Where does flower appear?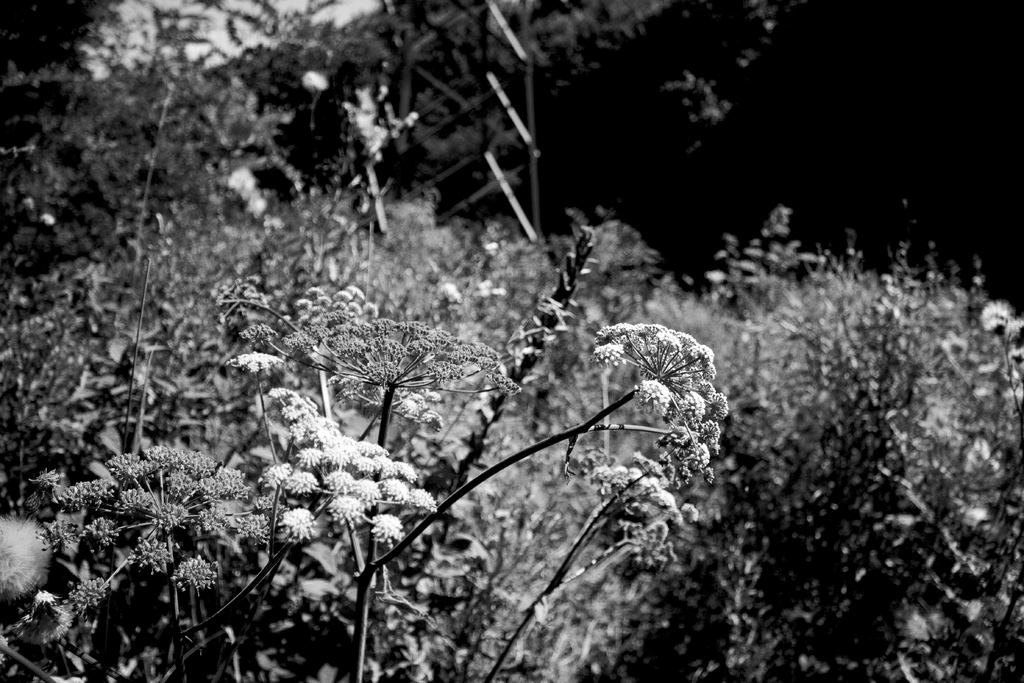
Appears at BBox(976, 300, 1018, 332).
